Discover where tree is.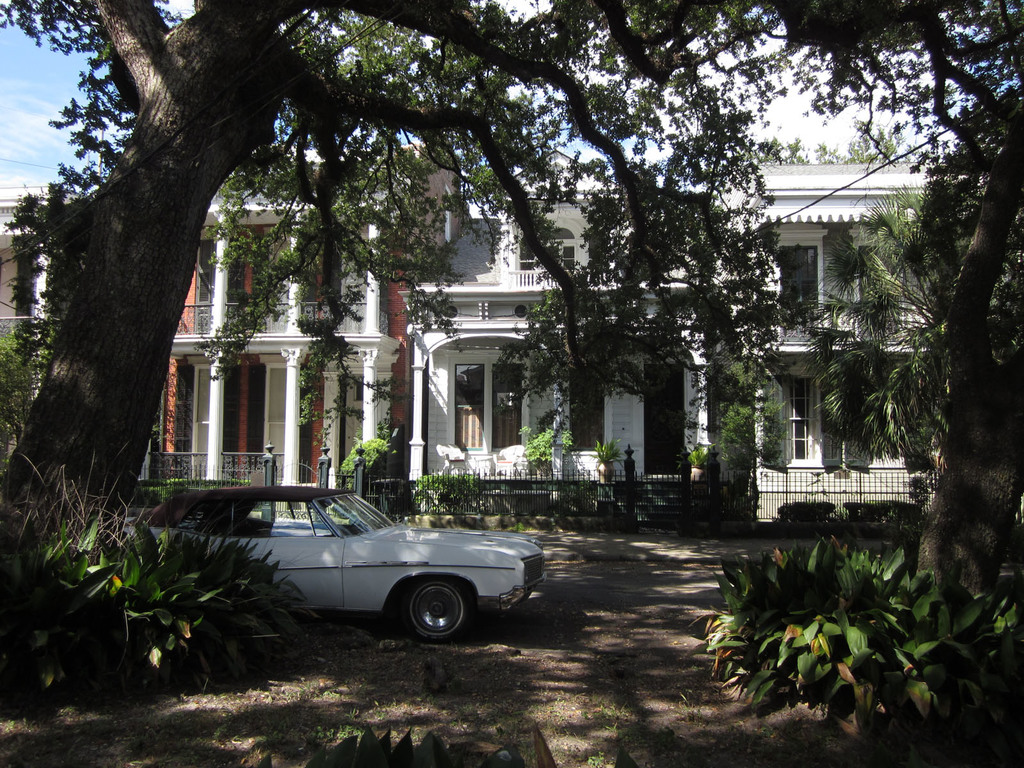
Discovered at {"x1": 794, "y1": 116, "x2": 938, "y2": 163}.
